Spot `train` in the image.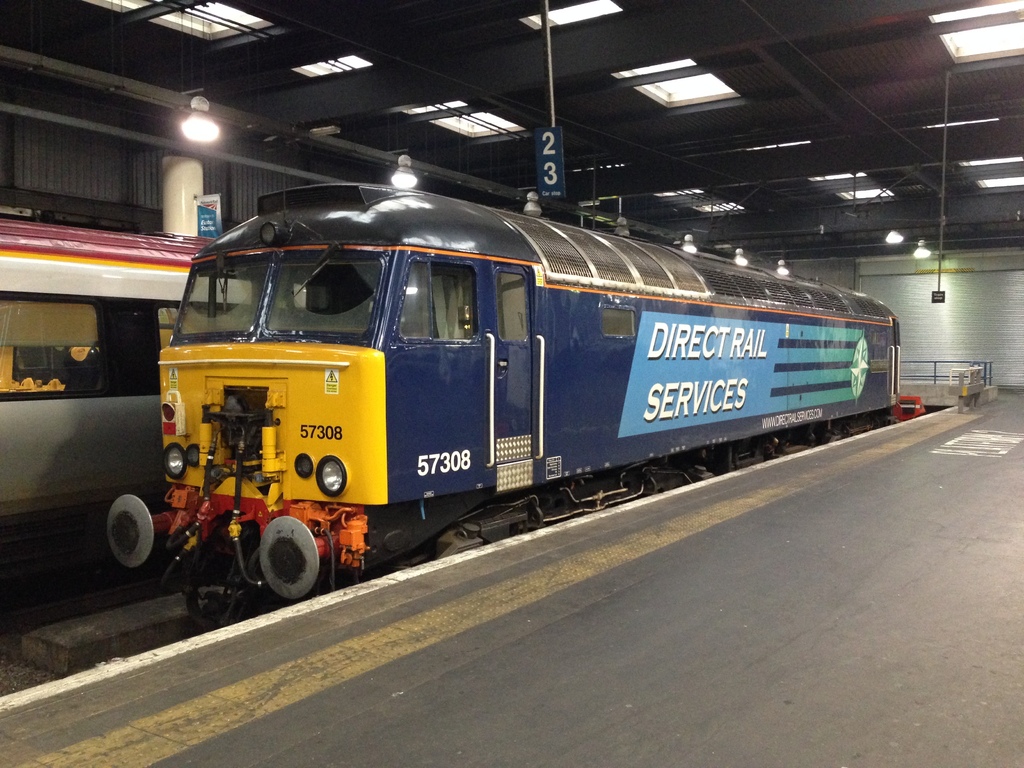
`train` found at l=106, t=182, r=905, b=595.
